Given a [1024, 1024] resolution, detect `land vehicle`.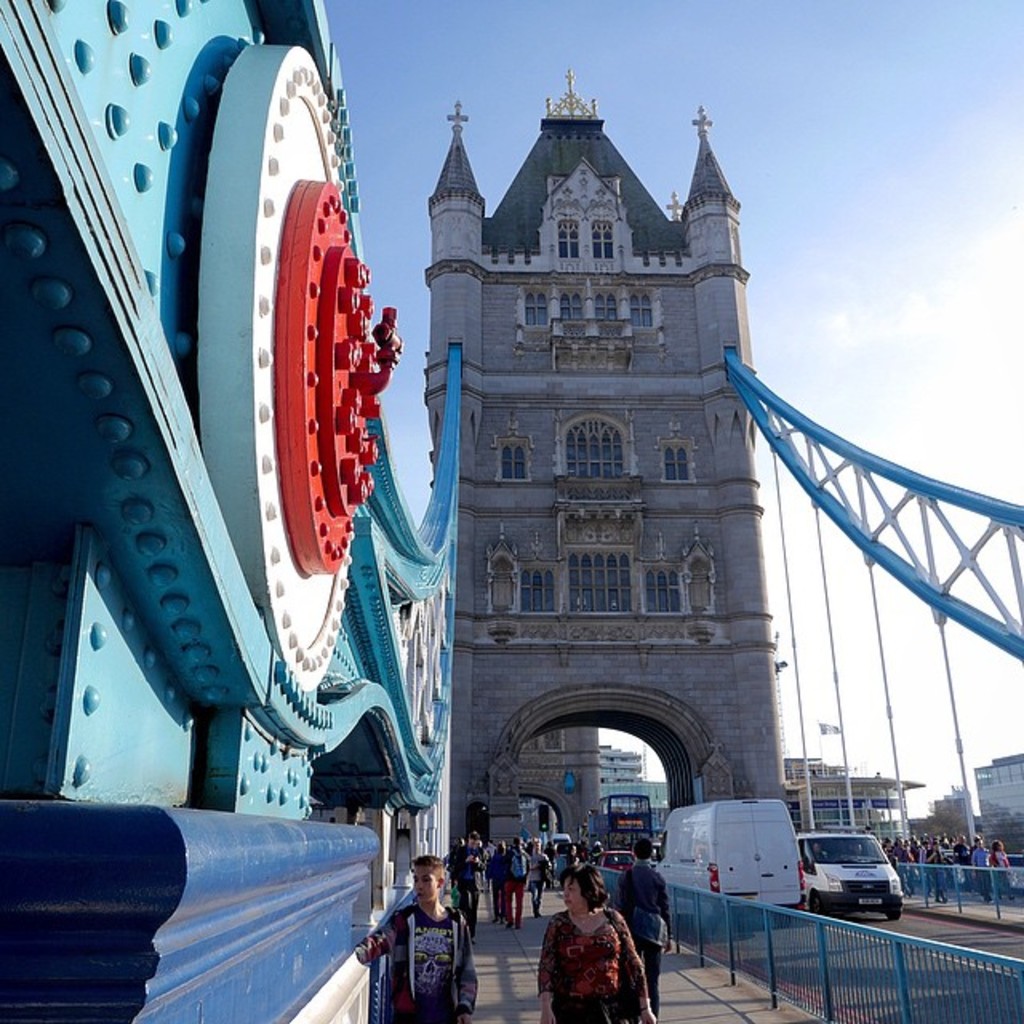
[x1=597, y1=798, x2=651, y2=850].
